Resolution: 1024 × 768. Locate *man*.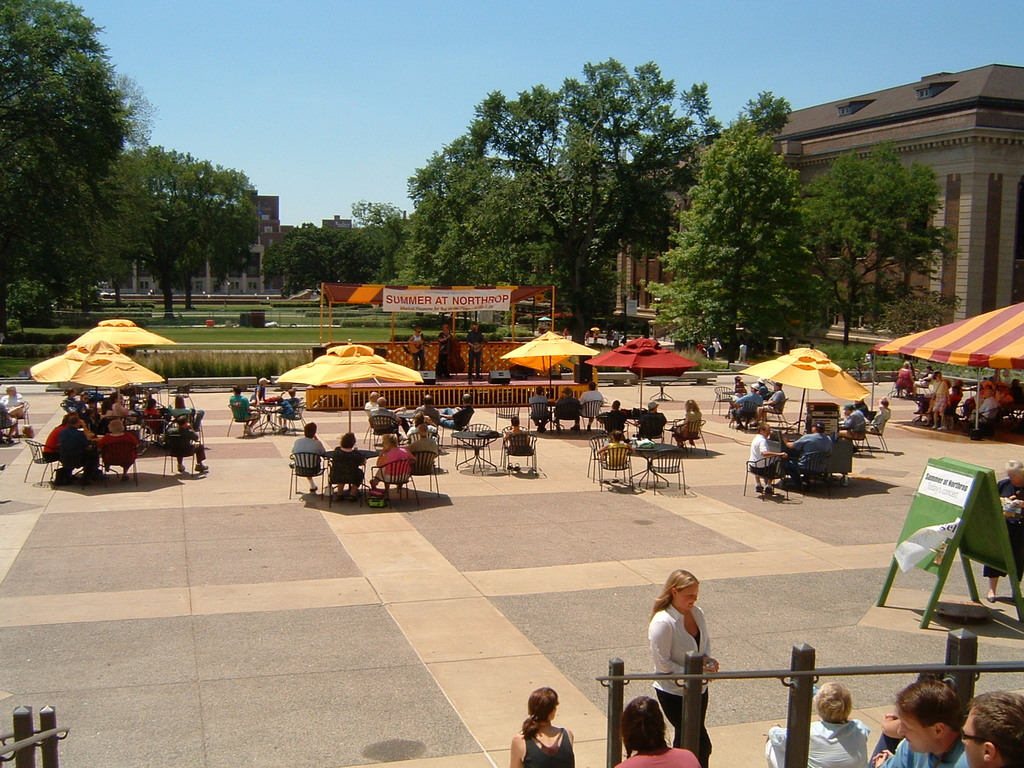
<region>636, 399, 669, 438</region>.
